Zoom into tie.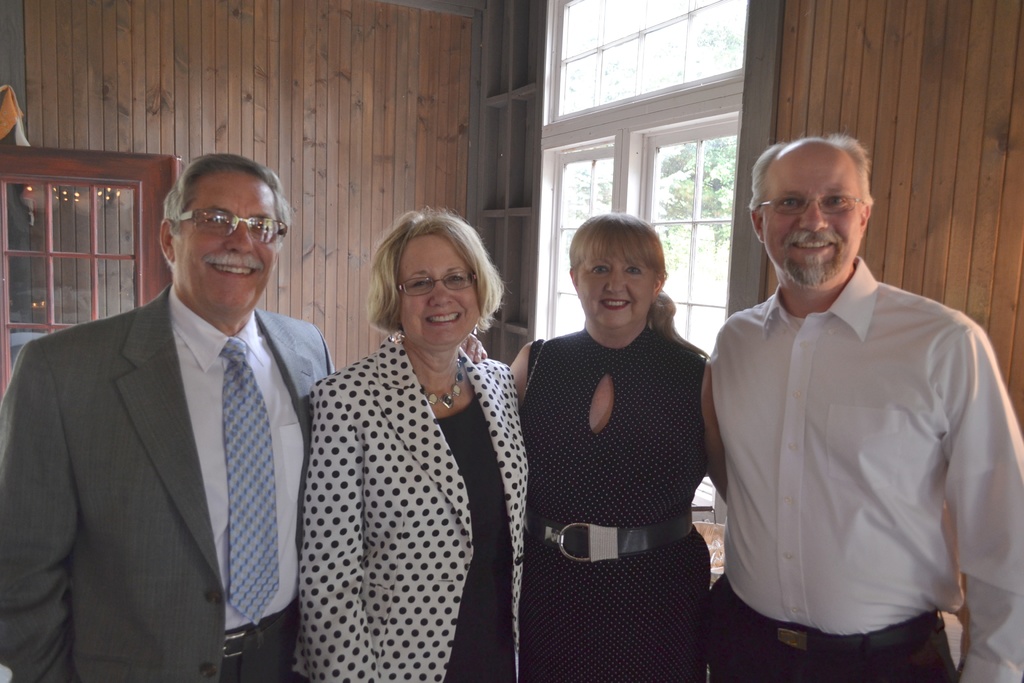
Zoom target: {"left": 223, "top": 337, "right": 280, "bottom": 623}.
